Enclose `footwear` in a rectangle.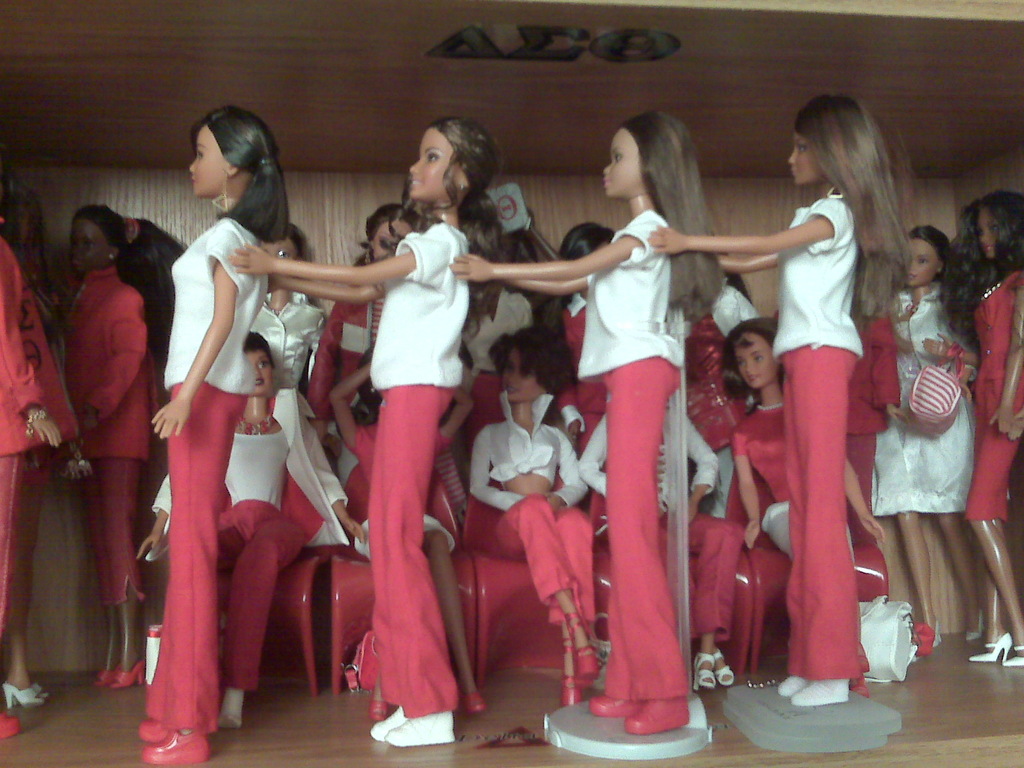
<box>382,715,457,743</box>.
